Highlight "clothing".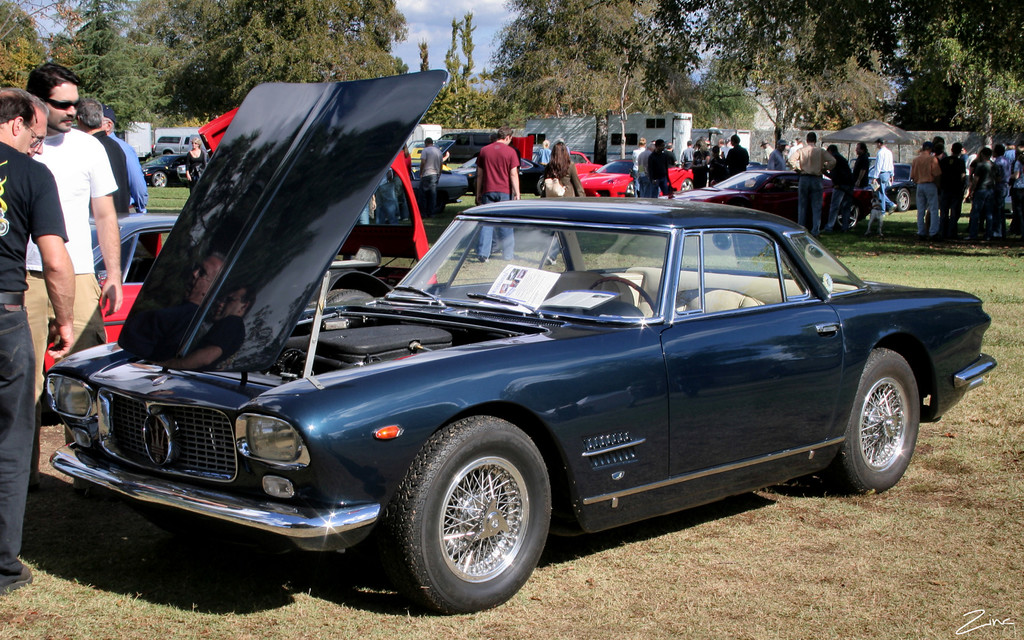
Highlighted region: <bbox>720, 141, 753, 177</bbox>.
